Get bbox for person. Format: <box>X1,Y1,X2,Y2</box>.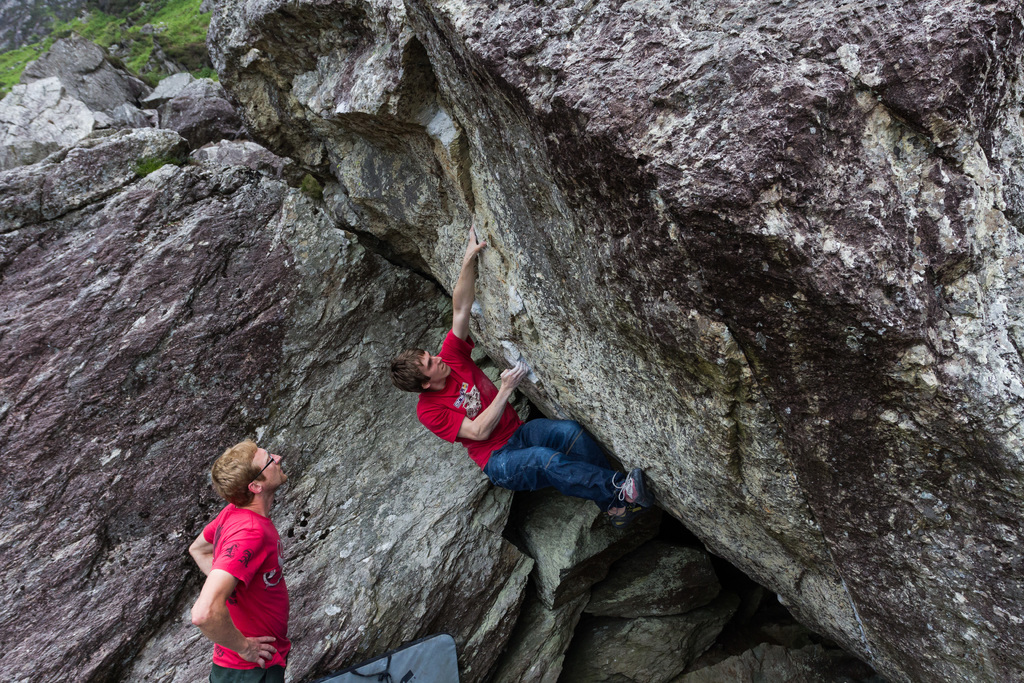
<box>385,231,659,511</box>.
